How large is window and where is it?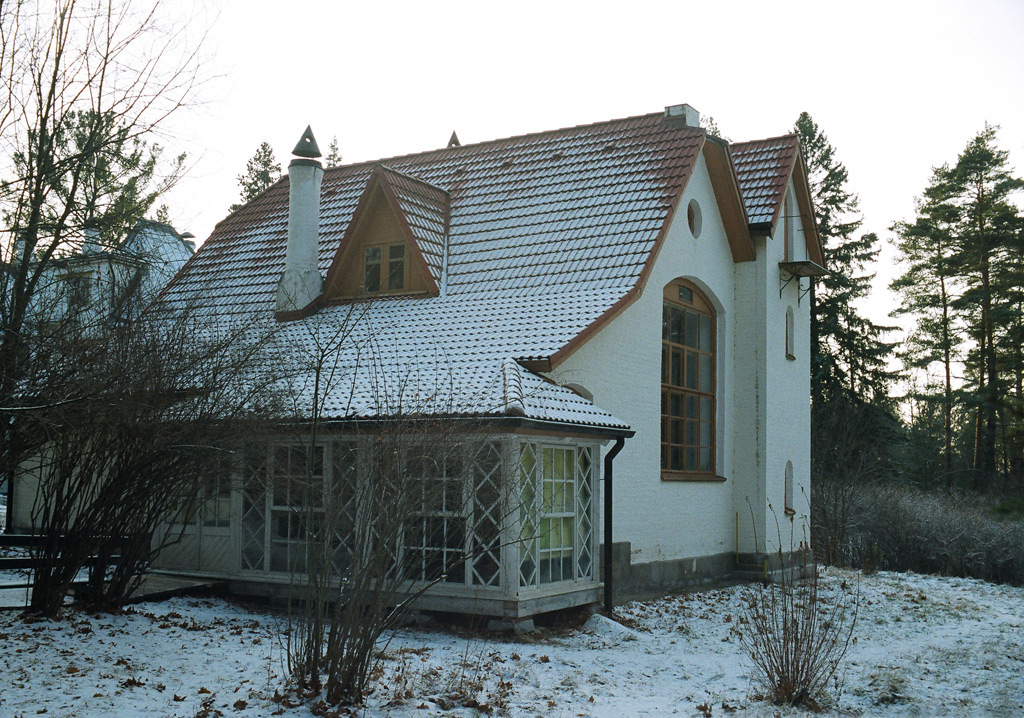
Bounding box: (165, 472, 199, 539).
